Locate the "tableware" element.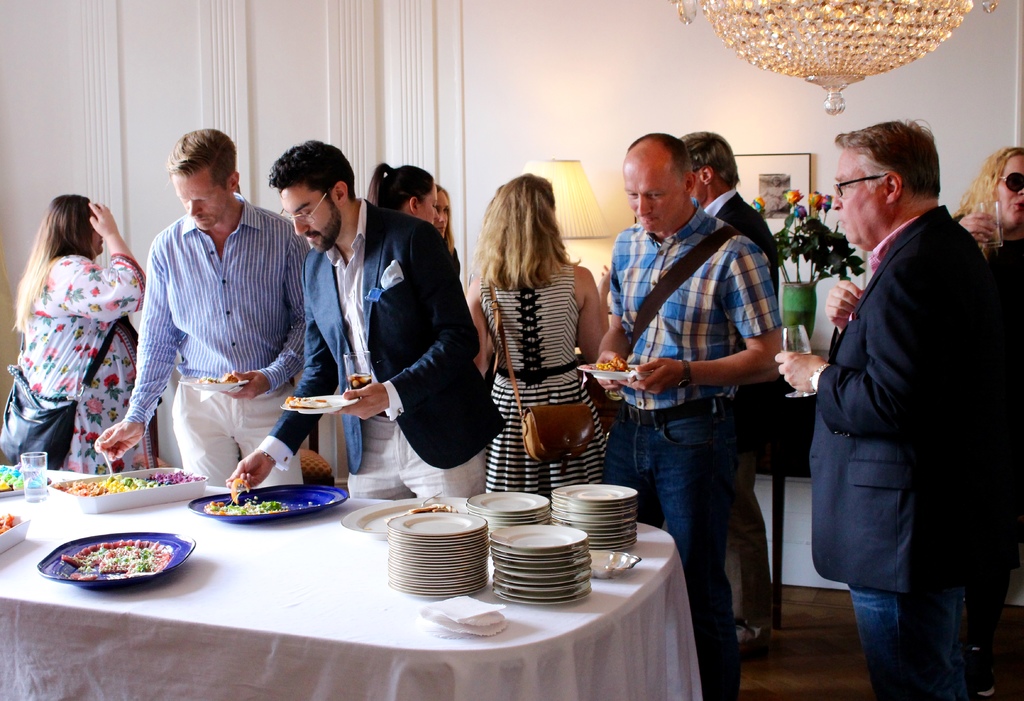
Element bbox: box(96, 438, 117, 478).
